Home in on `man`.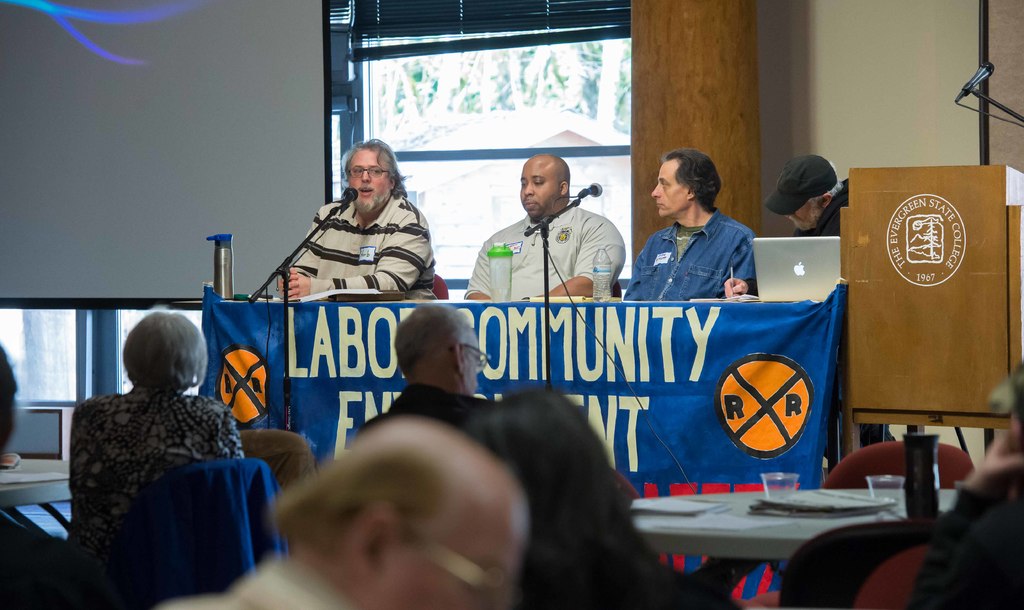
Homed in at box=[154, 412, 531, 608].
